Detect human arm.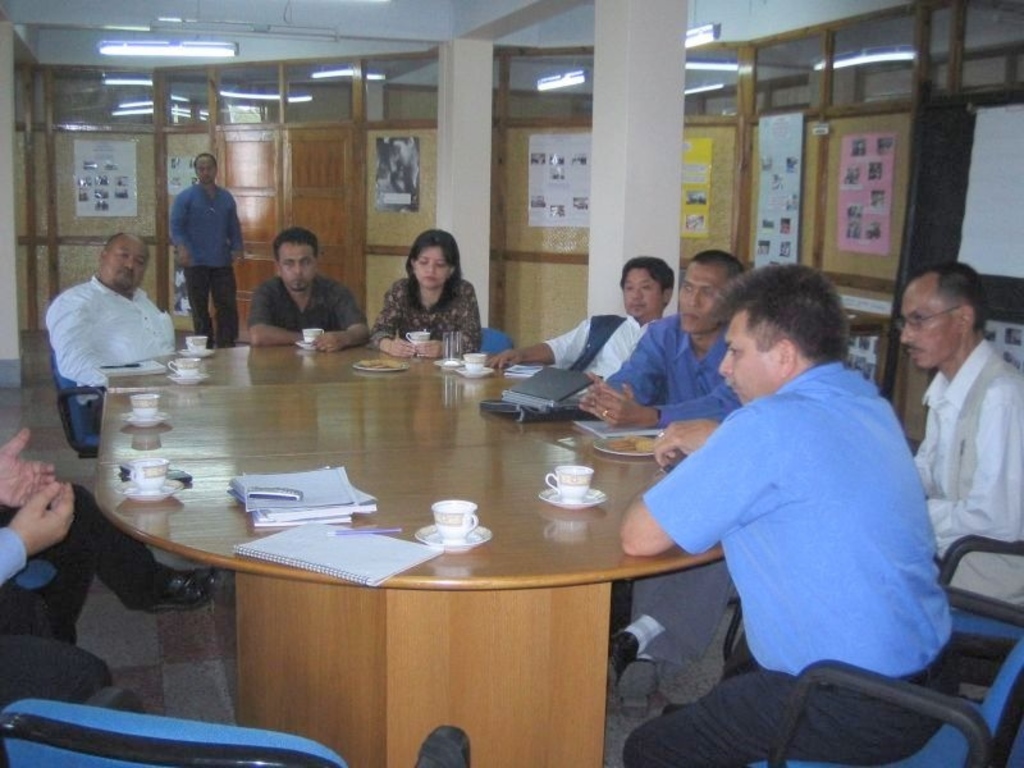
Detected at box=[0, 424, 55, 507].
